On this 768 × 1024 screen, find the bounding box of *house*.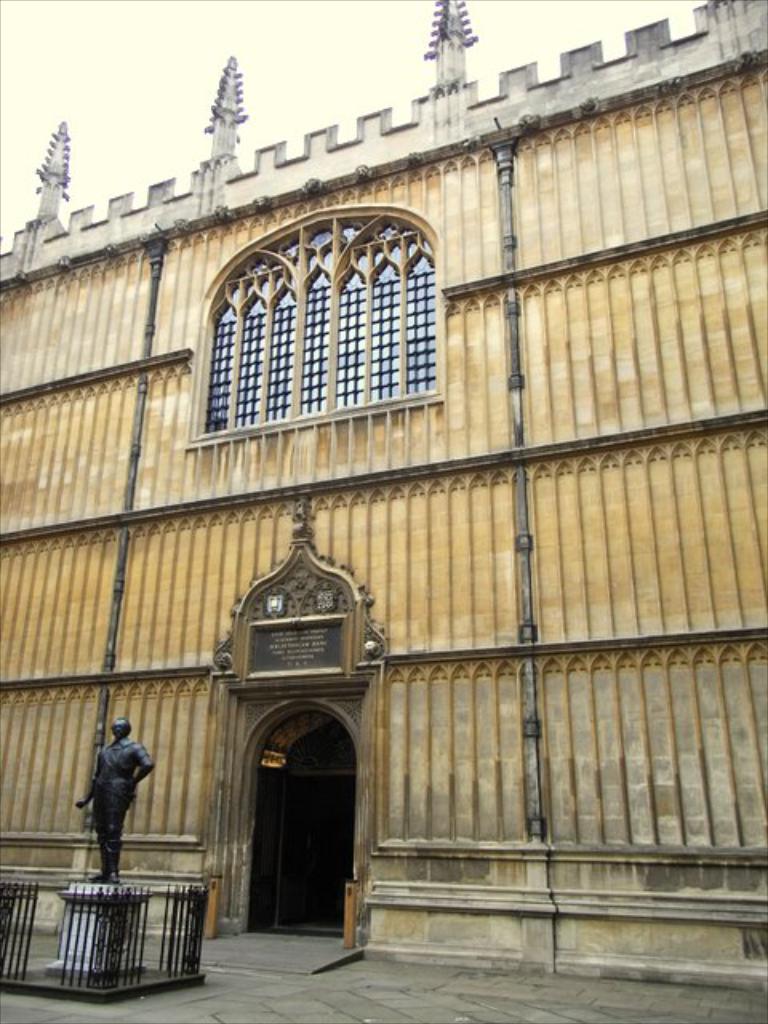
Bounding box: (0, 0, 766, 987).
